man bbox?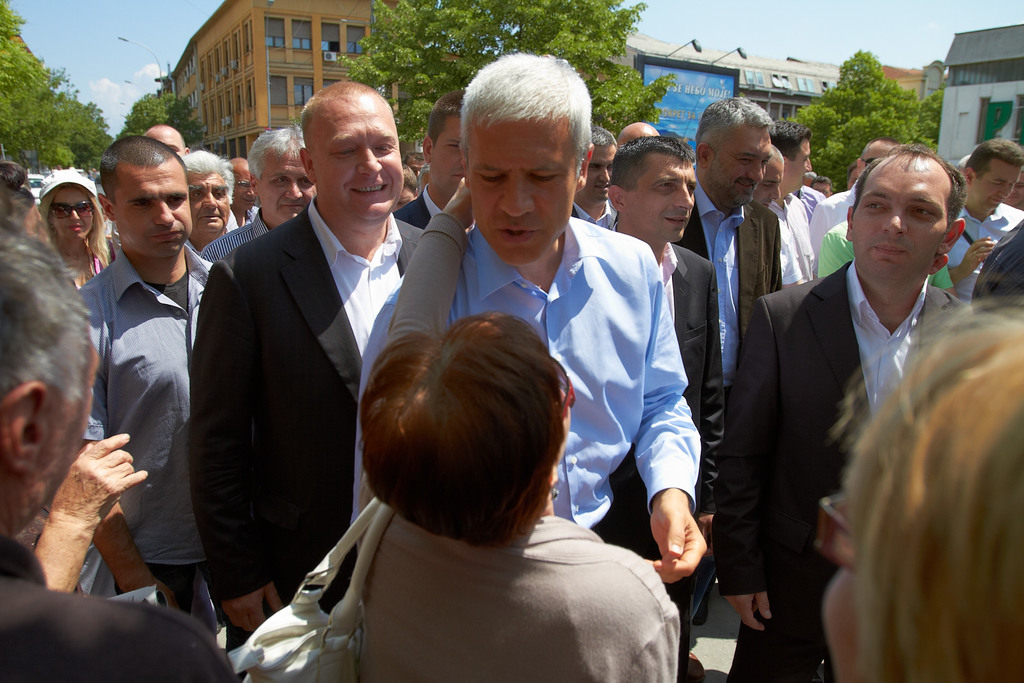
{"x1": 728, "y1": 138, "x2": 1015, "y2": 675}
